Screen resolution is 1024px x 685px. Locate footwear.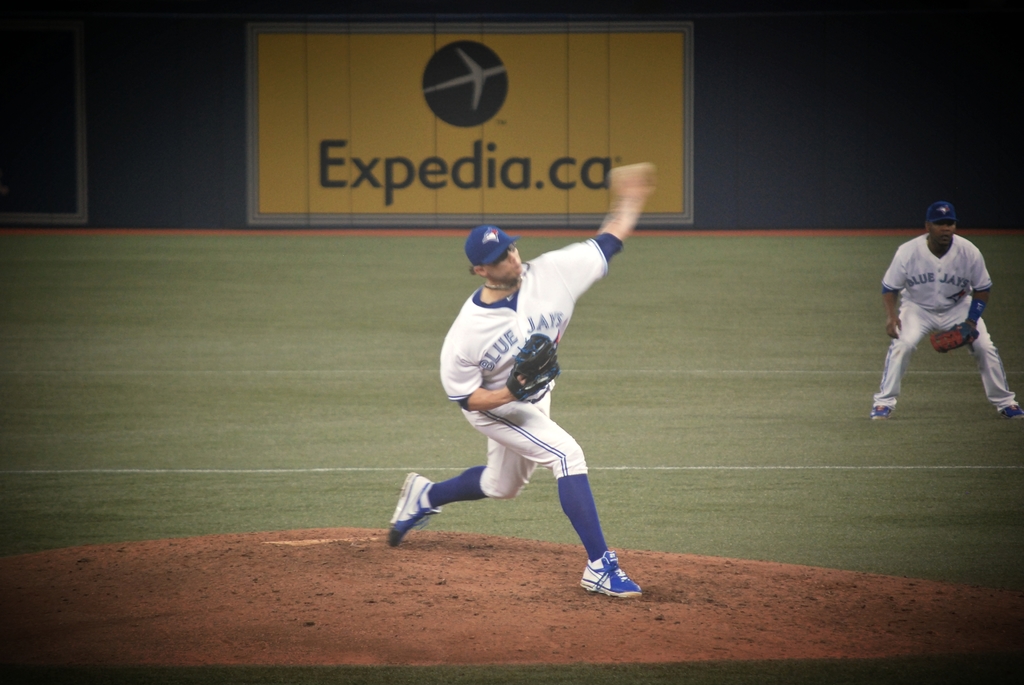
select_region(871, 405, 893, 422).
